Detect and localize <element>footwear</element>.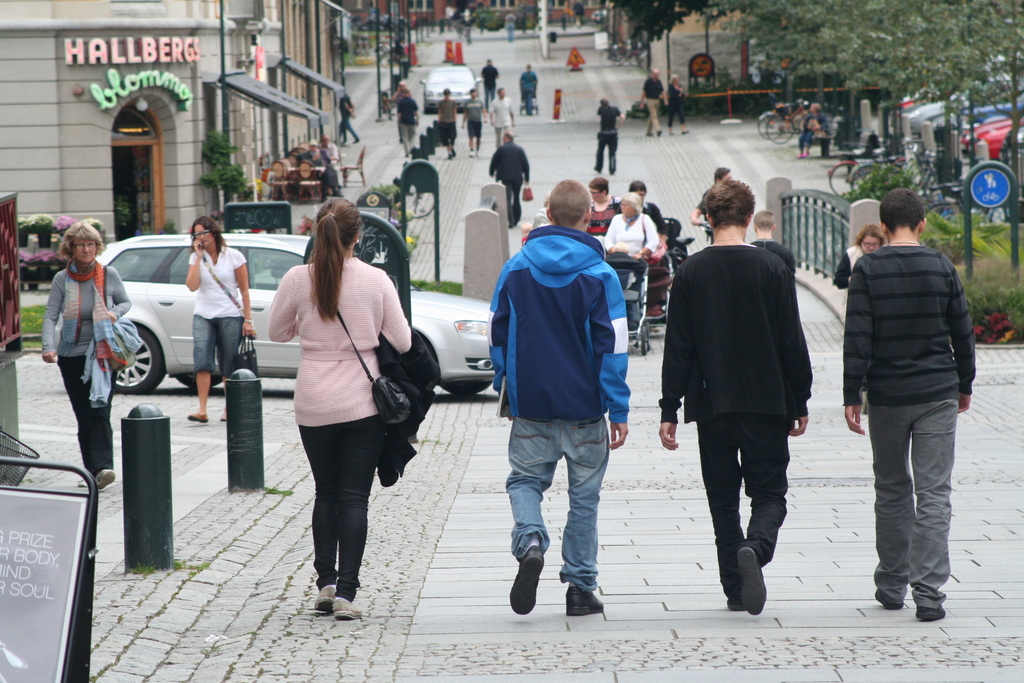
Localized at {"x1": 876, "y1": 589, "x2": 902, "y2": 609}.
